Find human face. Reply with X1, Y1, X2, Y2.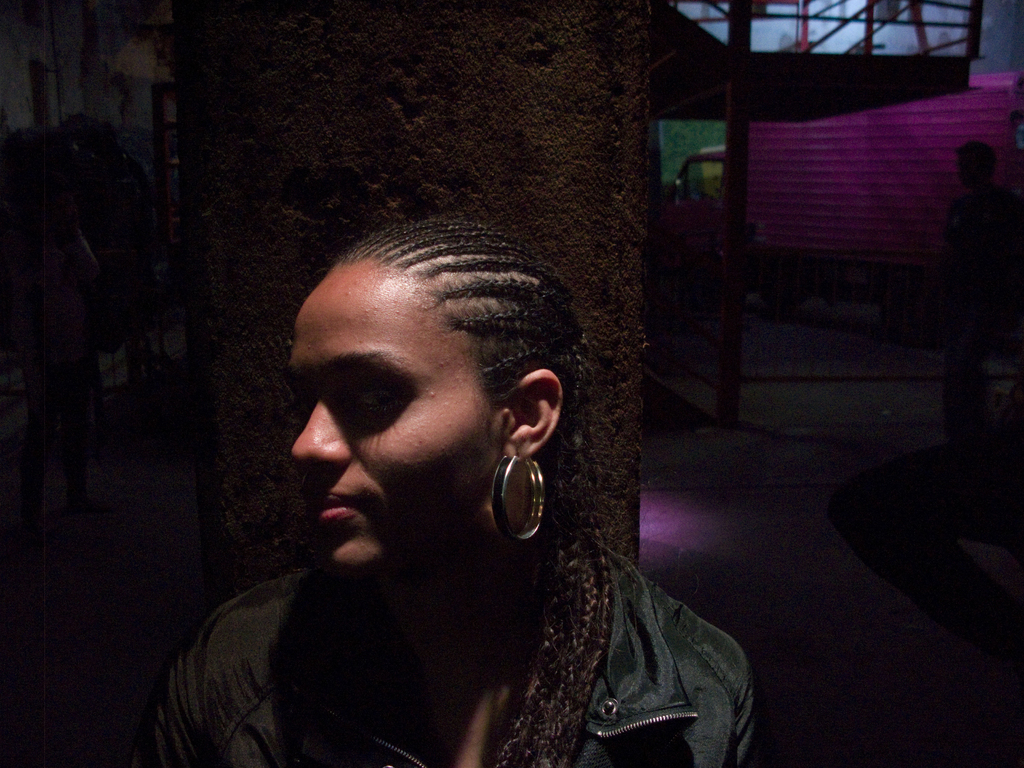
285, 260, 506, 570.
